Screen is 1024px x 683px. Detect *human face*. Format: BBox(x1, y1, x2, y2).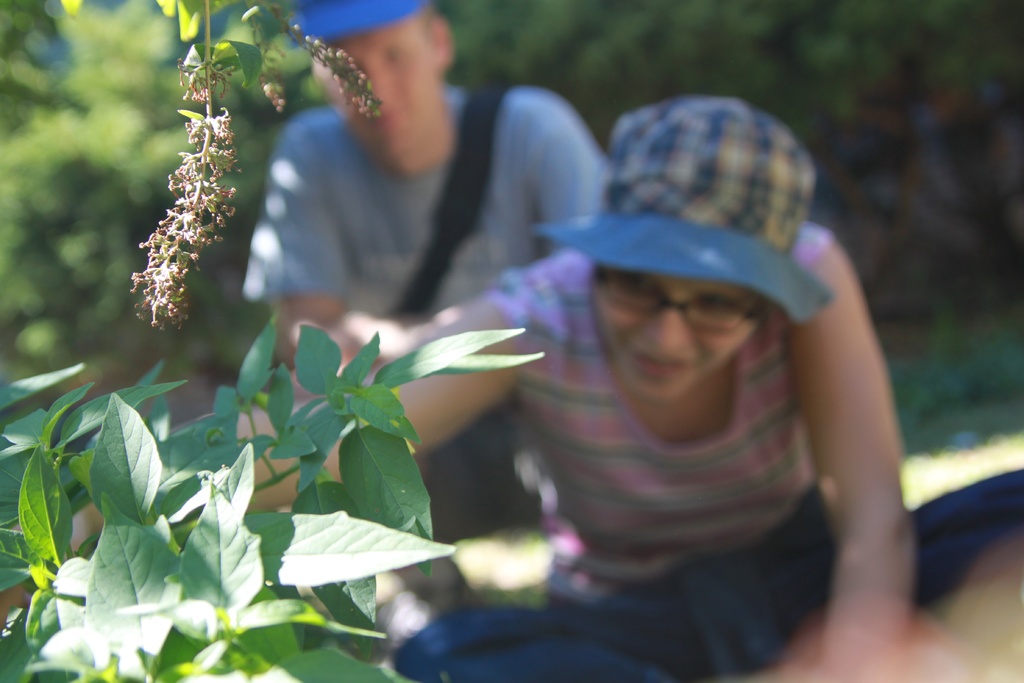
BBox(588, 277, 767, 404).
